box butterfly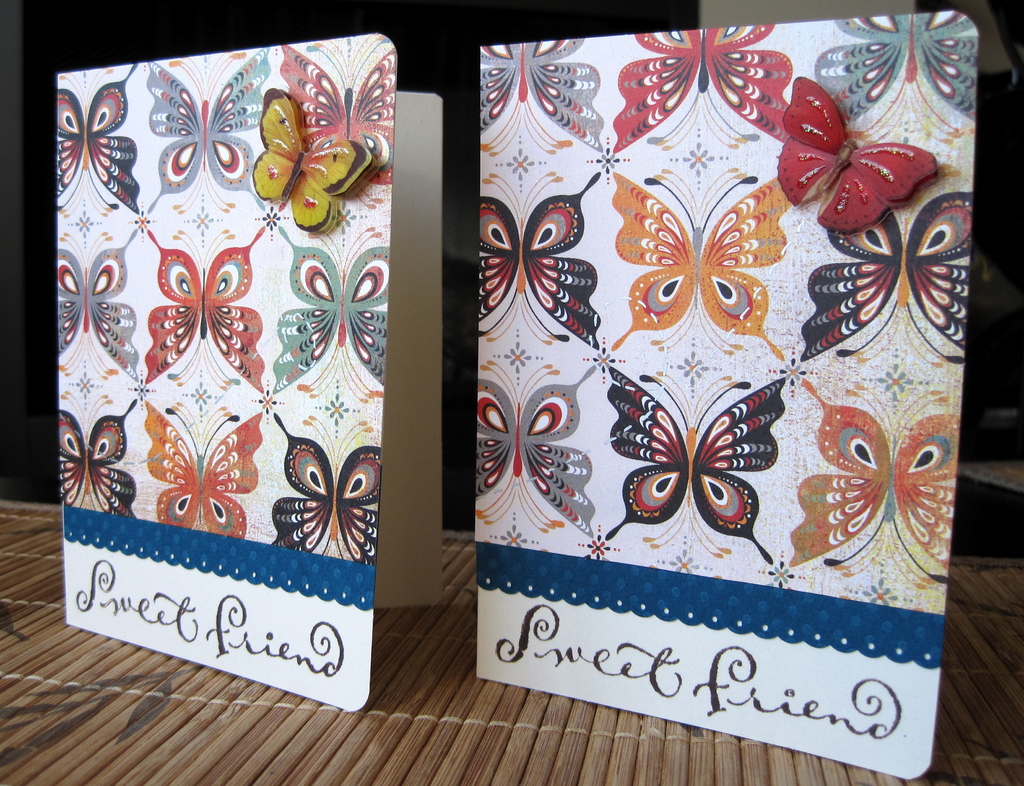
bbox=[804, 192, 968, 361]
